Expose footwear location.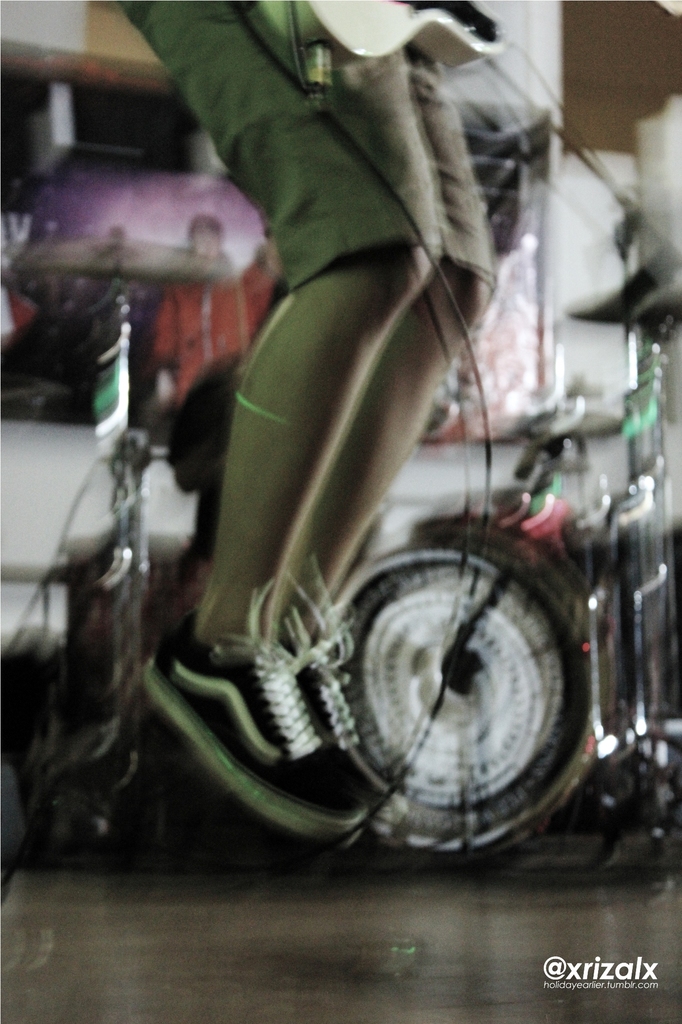
Exposed at bbox(264, 557, 409, 815).
